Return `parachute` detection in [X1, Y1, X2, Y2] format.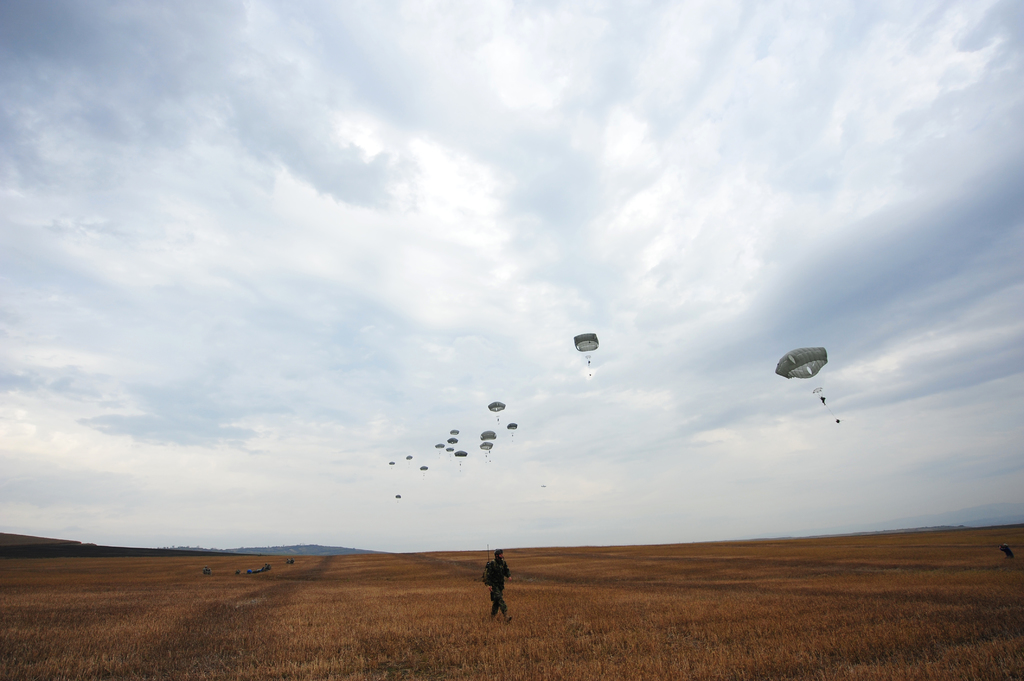
[405, 453, 413, 460].
